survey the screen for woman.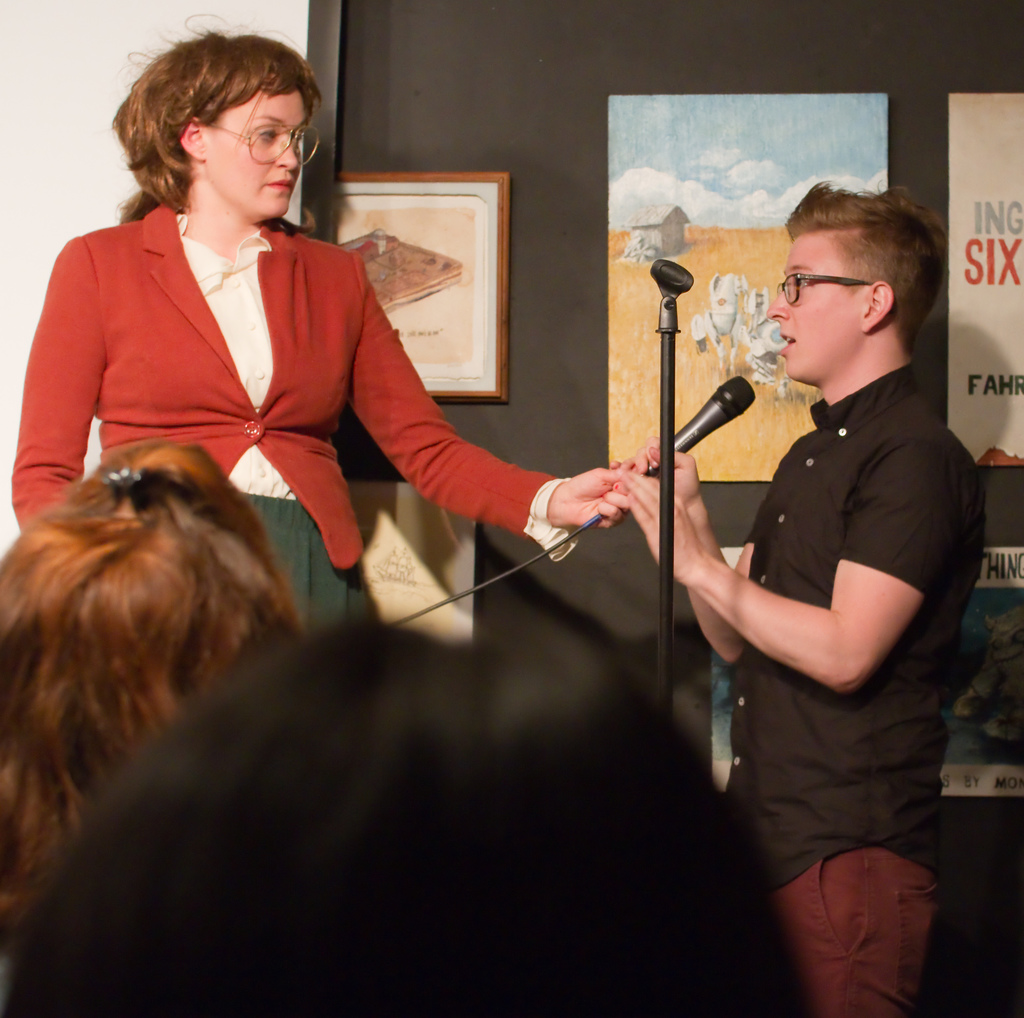
Survey found: <box>0,444,301,970</box>.
